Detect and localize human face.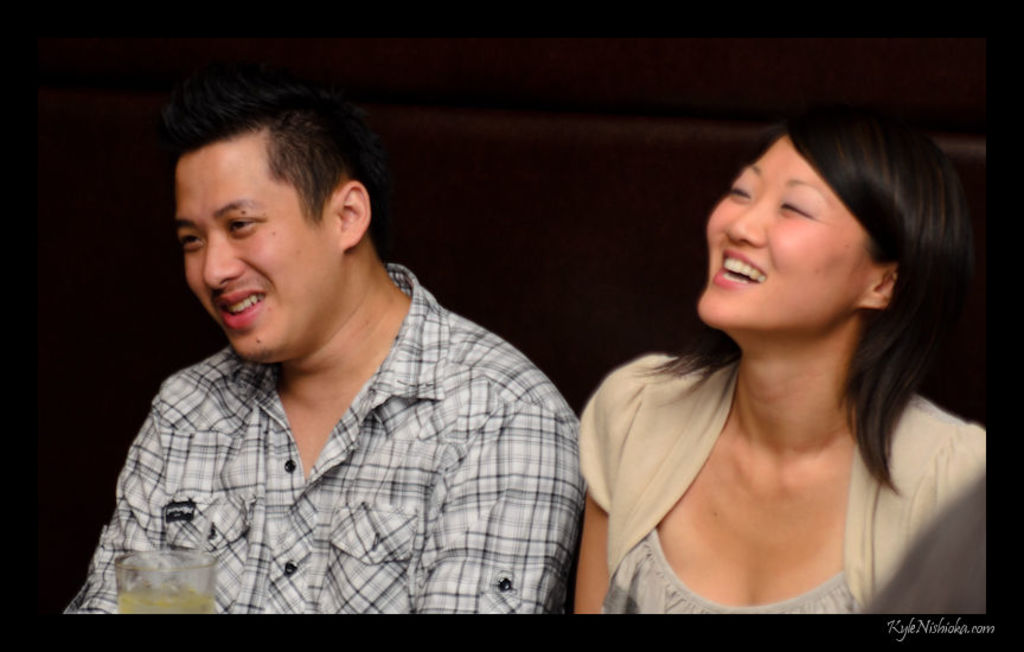
Localized at [687, 134, 873, 315].
